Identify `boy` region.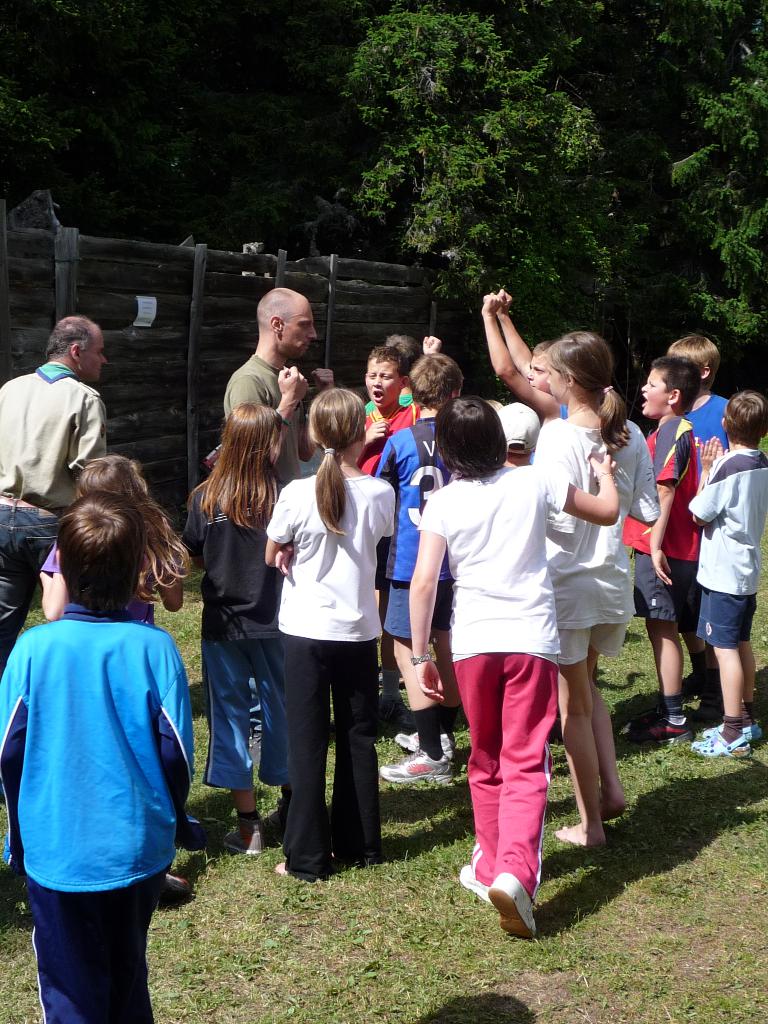
Region: Rect(687, 387, 767, 758).
